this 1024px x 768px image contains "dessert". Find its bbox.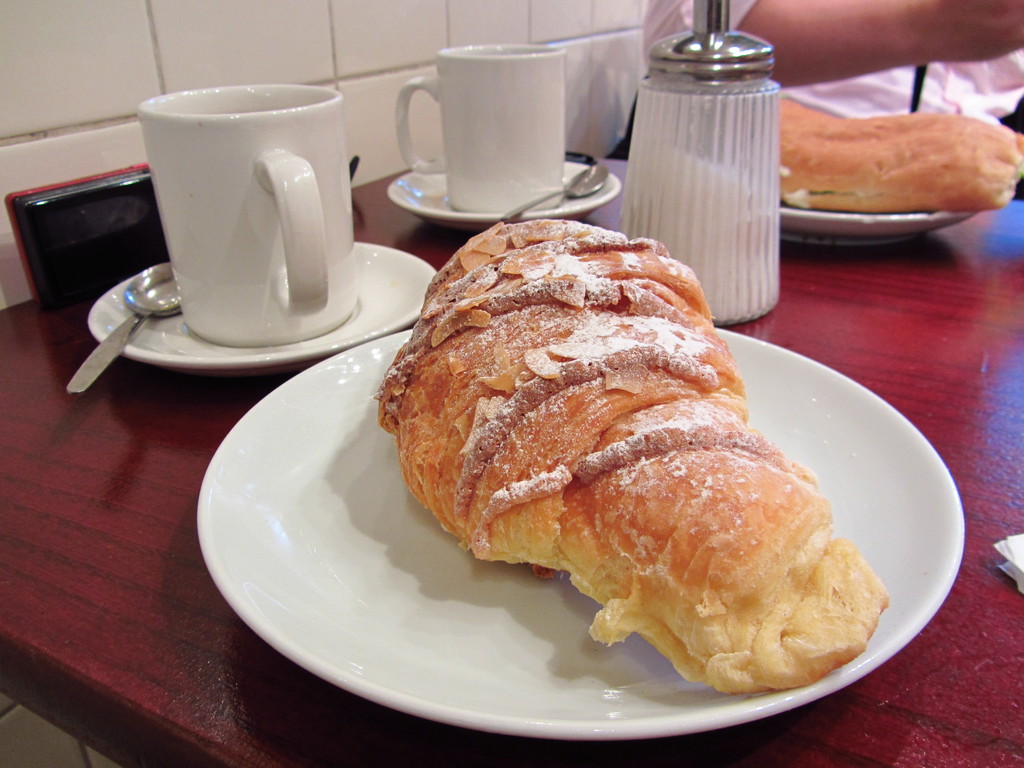
Rect(344, 228, 865, 701).
